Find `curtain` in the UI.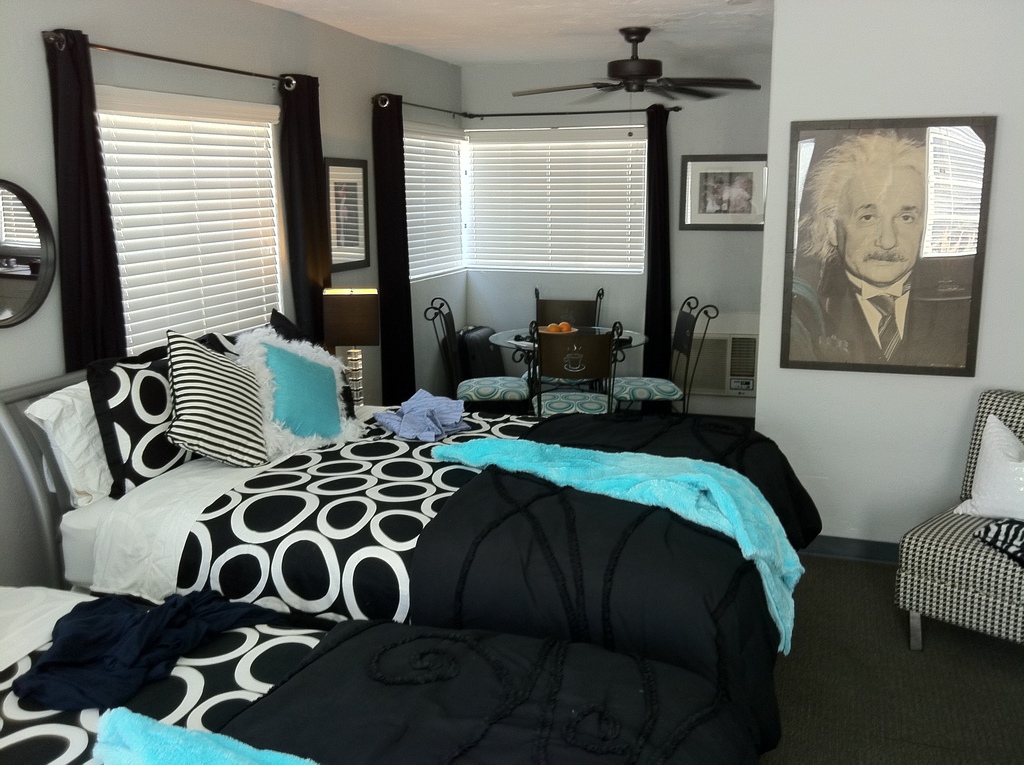
UI element at detection(643, 103, 666, 374).
